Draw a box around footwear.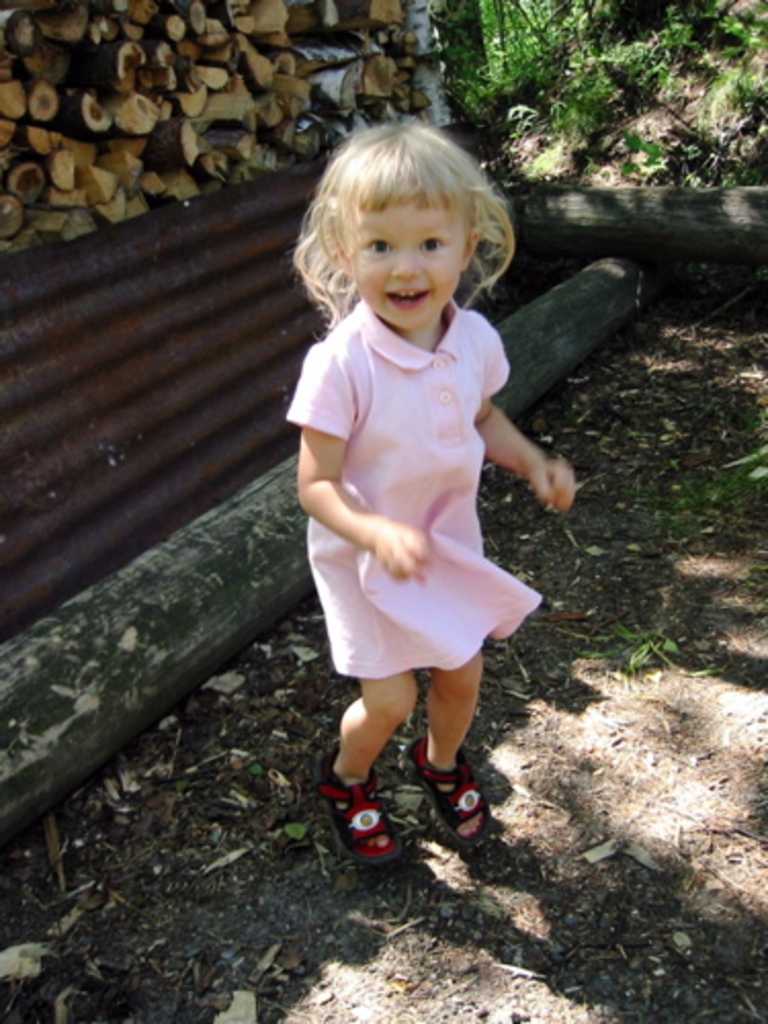
322 758 426 870.
